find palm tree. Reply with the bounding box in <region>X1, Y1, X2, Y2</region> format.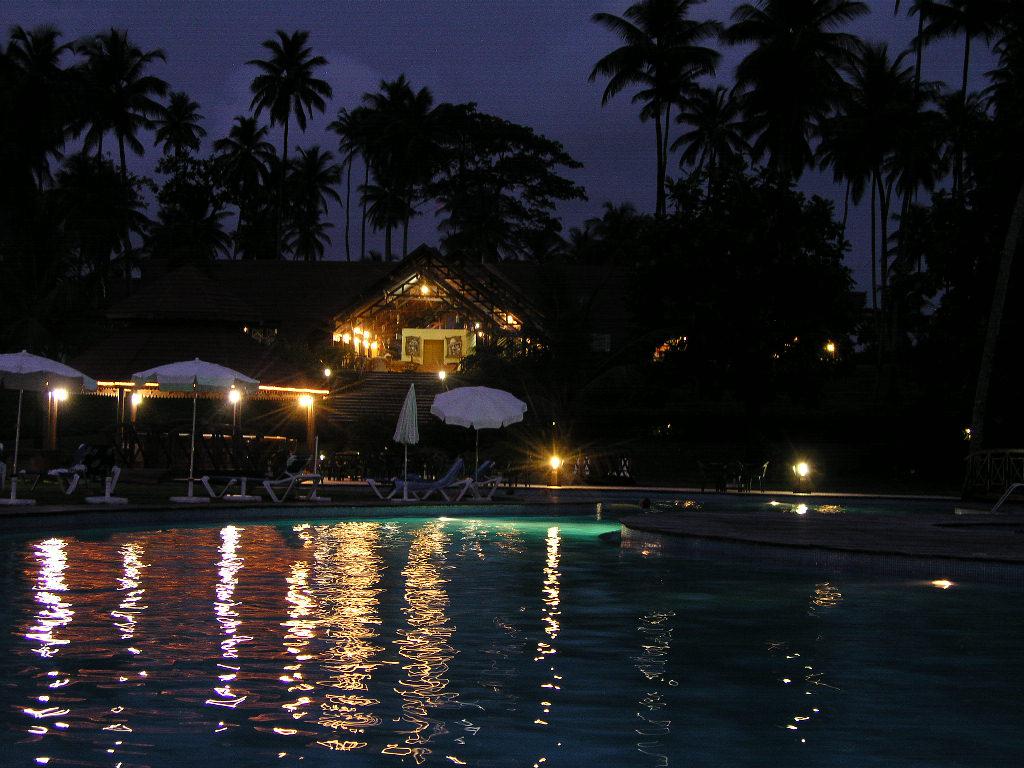
<region>343, 69, 422, 280</region>.
